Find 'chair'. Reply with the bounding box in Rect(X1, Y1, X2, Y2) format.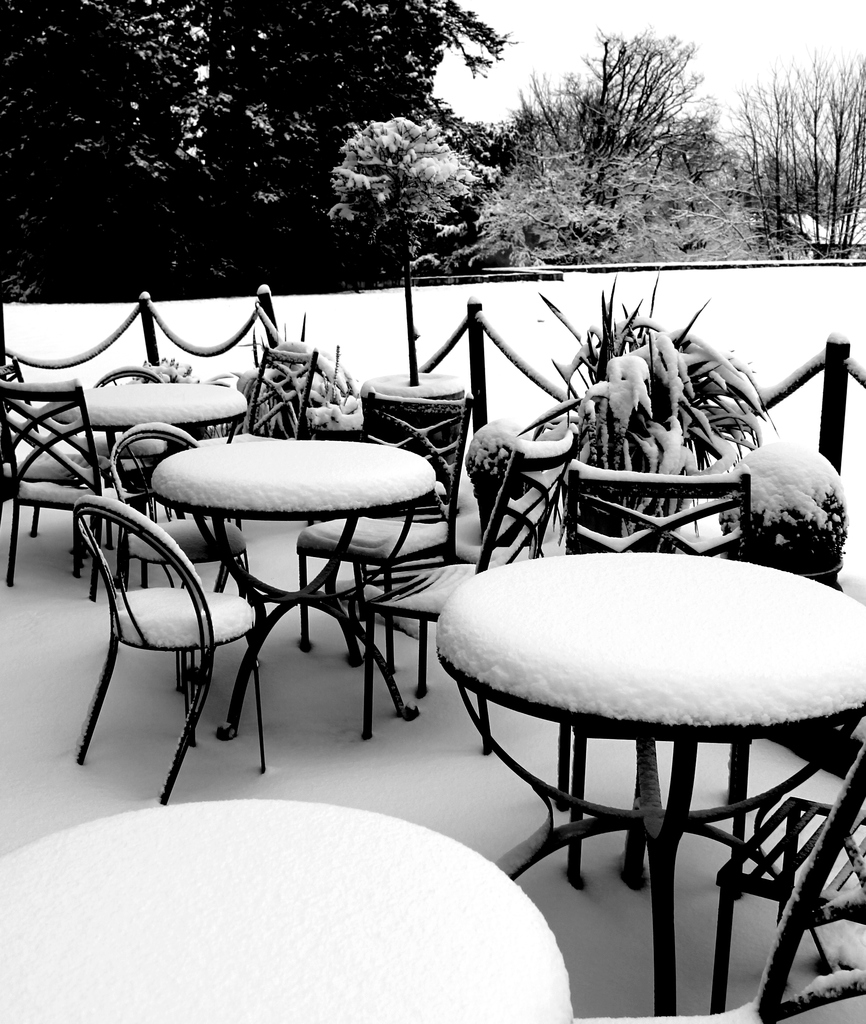
Rect(77, 433, 268, 812).
